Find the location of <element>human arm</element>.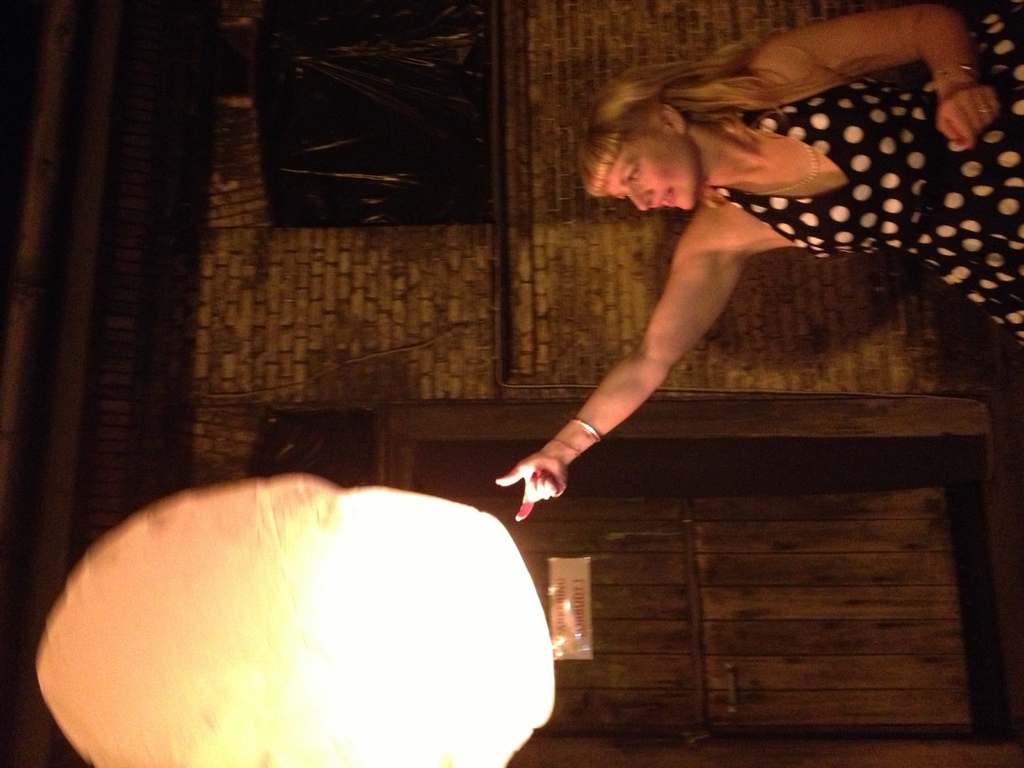
Location: {"left": 728, "top": 0, "right": 1005, "bottom": 150}.
